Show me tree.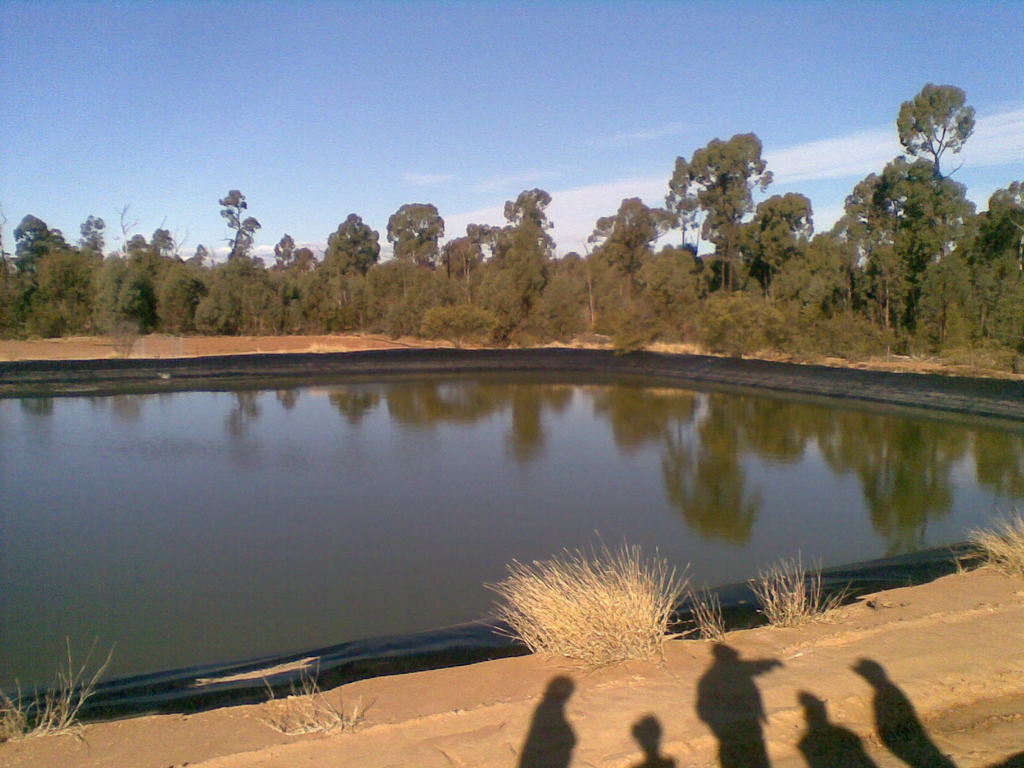
tree is here: {"left": 486, "top": 192, "right": 567, "bottom": 302}.
